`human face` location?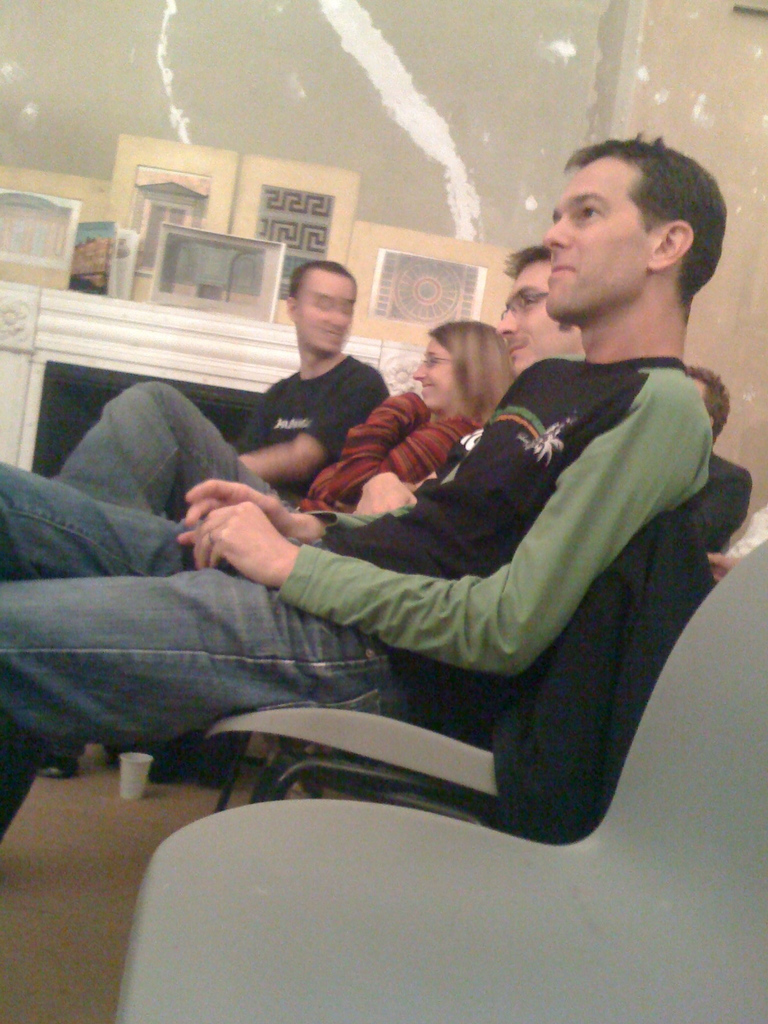
288:264:358:355
